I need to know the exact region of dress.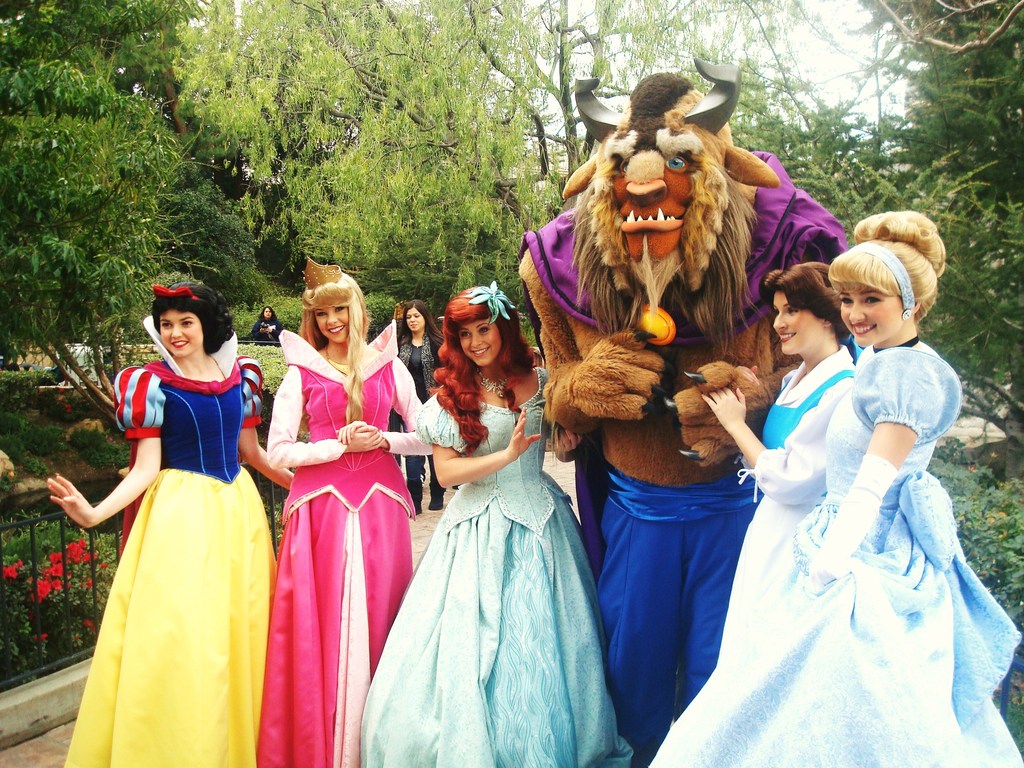
Region: 264,319,432,767.
